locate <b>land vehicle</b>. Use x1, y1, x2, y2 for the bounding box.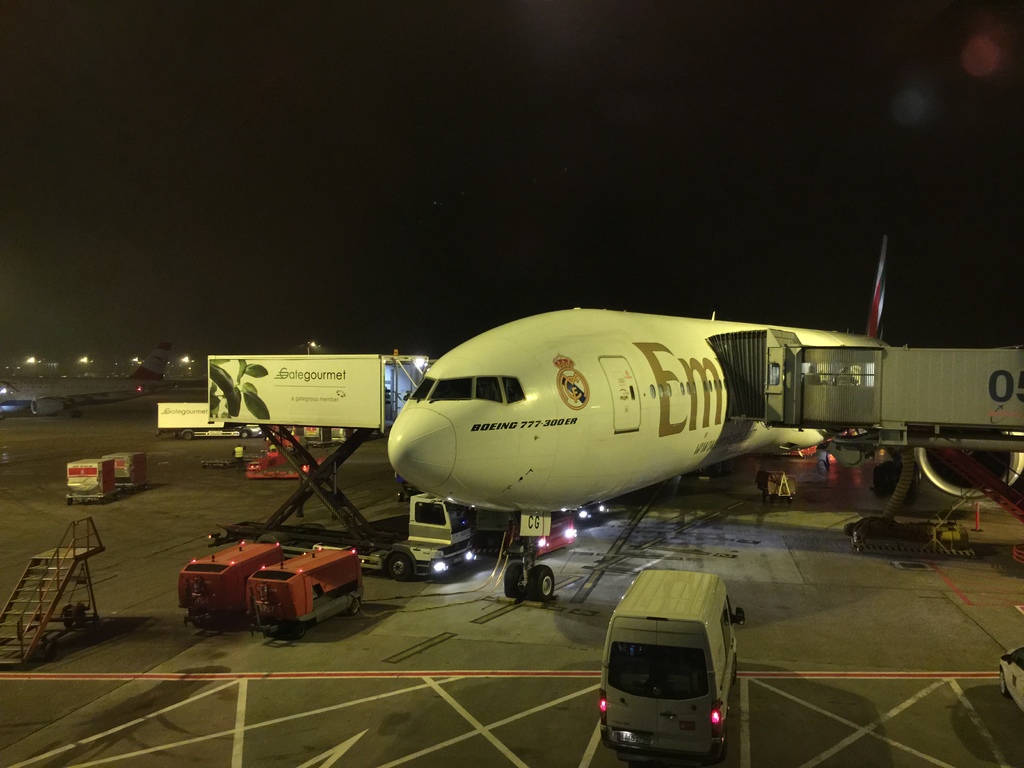
600, 575, 746, 767.
